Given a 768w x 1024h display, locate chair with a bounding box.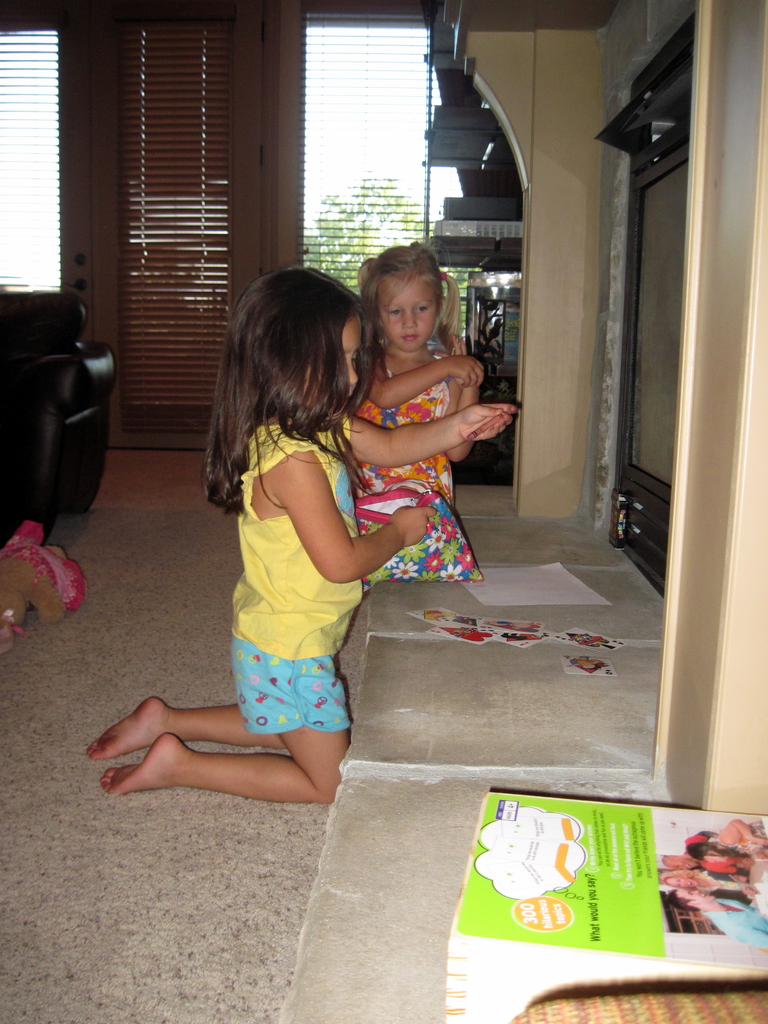
Located: [0, 276, 114, 525].
